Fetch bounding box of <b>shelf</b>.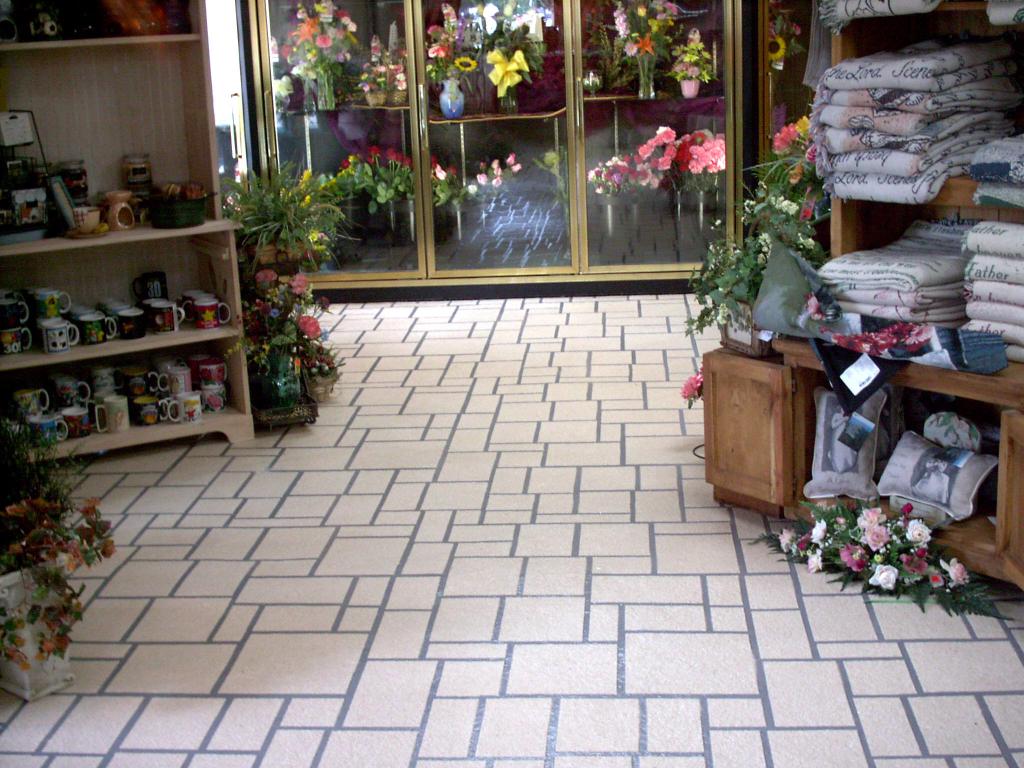
Bbox: detection(931, 0, 996, 12).
